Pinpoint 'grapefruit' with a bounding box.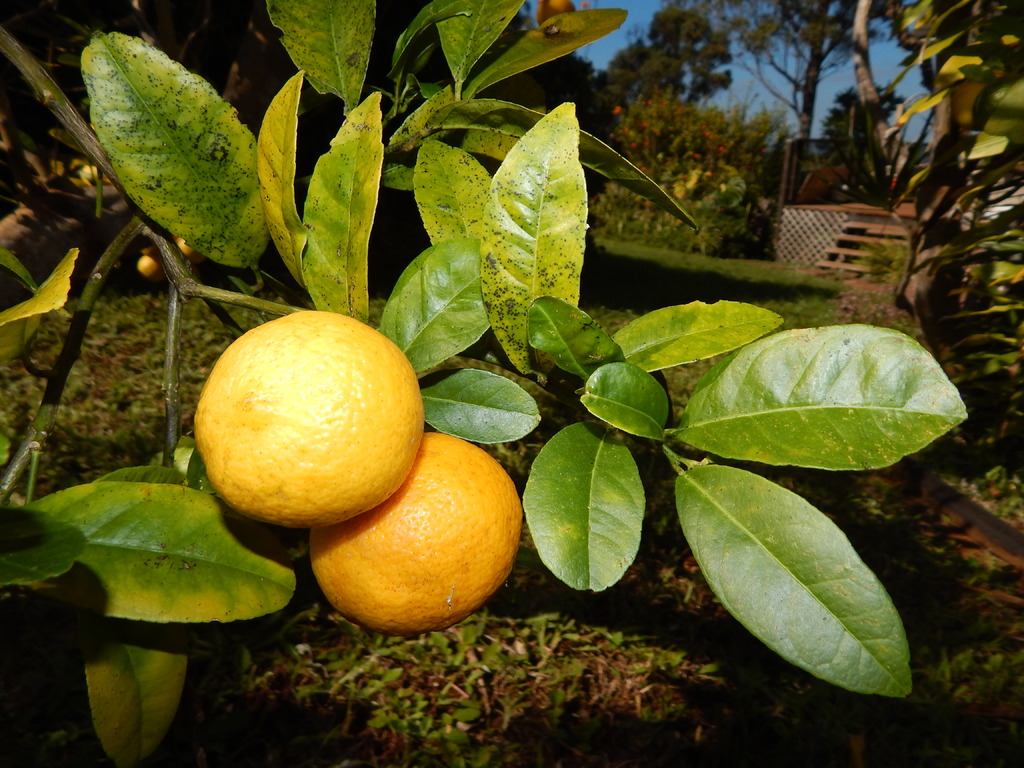
box=[190, 306, 431, 534].
